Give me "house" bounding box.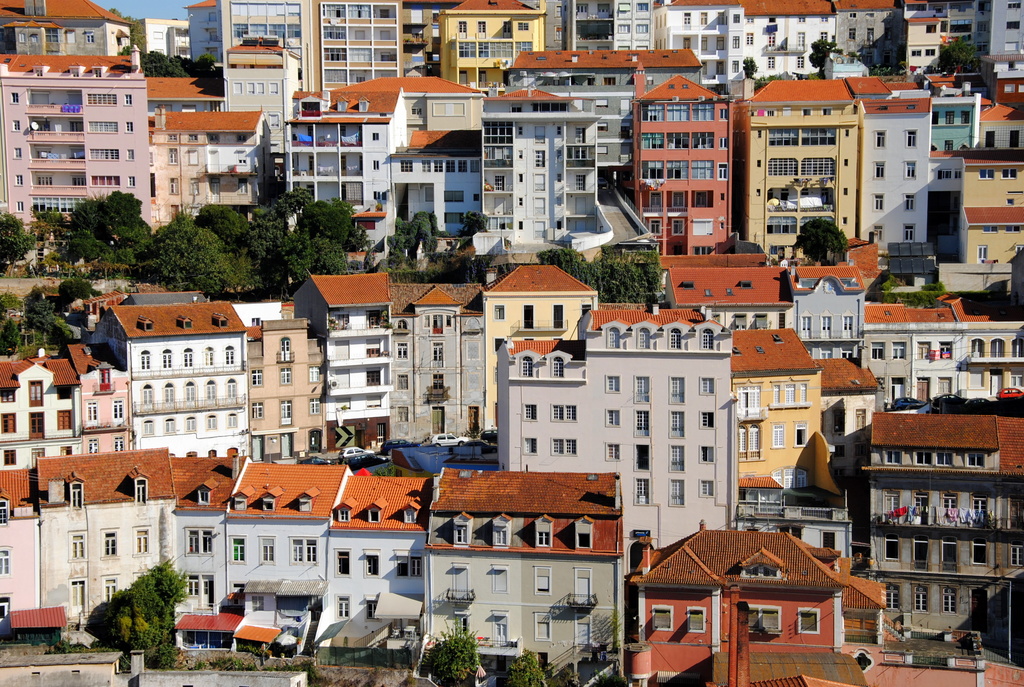
[left=185, top=0, right=311, bottom=83].
